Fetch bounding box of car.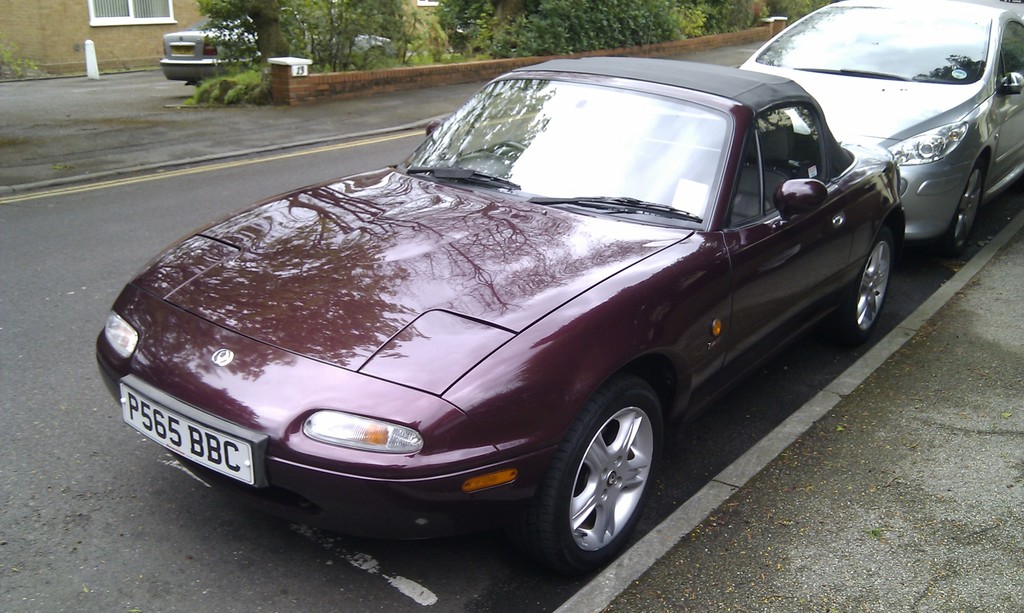
Bbox: bbox=[736, 0, 1023, 248].
